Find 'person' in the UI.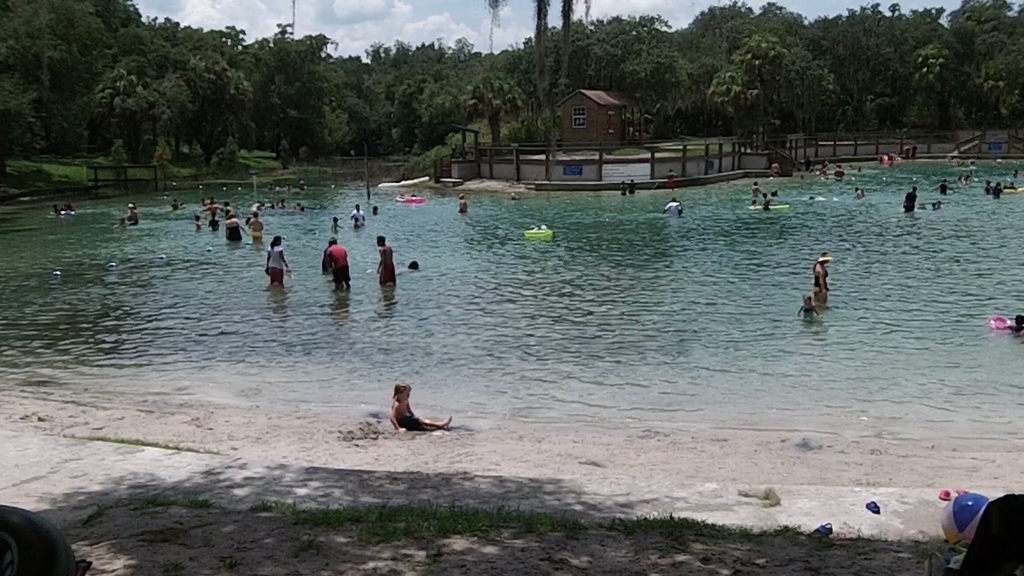
UI element at box(928, 201, 940, 211).
